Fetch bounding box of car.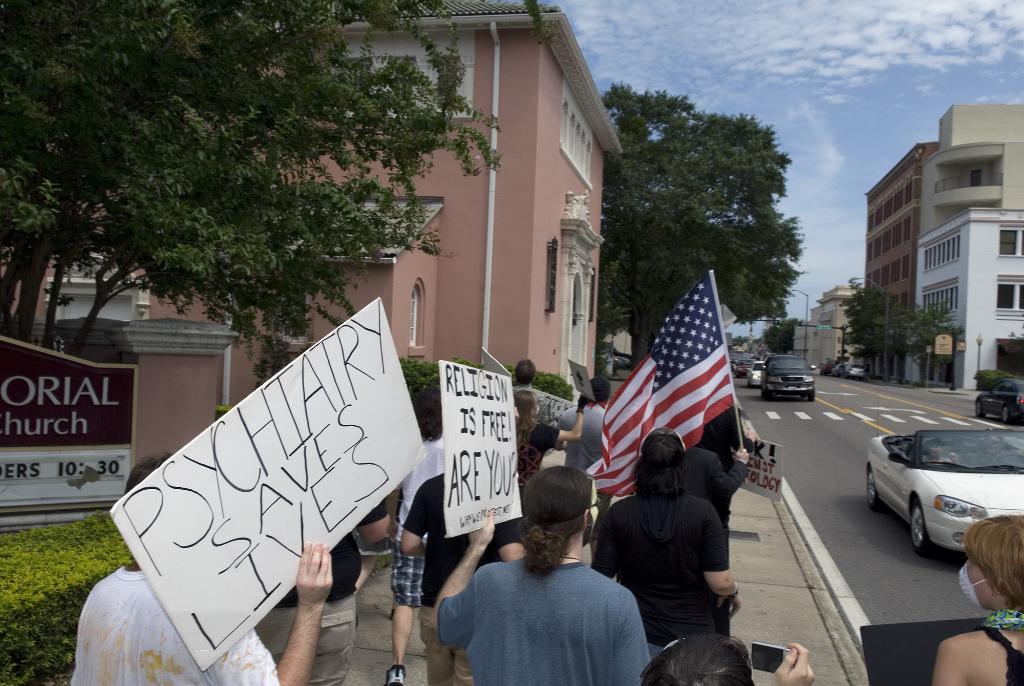
Bbox: l=858, t=422, r=1007, b=570.
